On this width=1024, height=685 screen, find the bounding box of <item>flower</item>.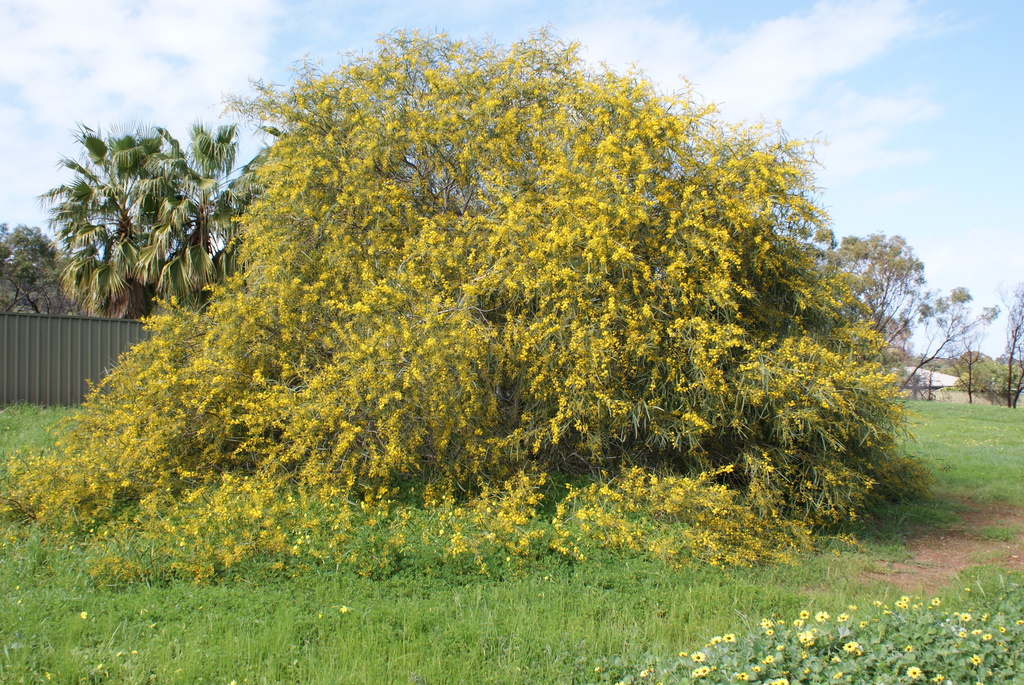
Bounding box: crop(962, 612, 971, 624).
